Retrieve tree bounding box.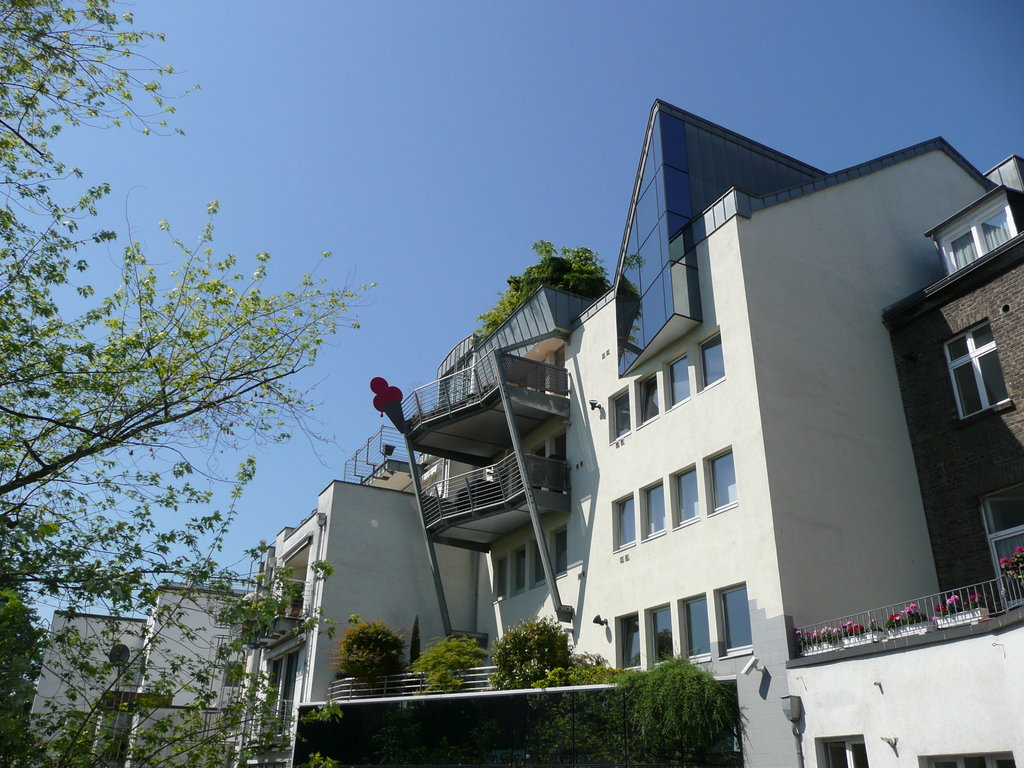
Bounding box: bbox=(334, 616, 410, 691).
